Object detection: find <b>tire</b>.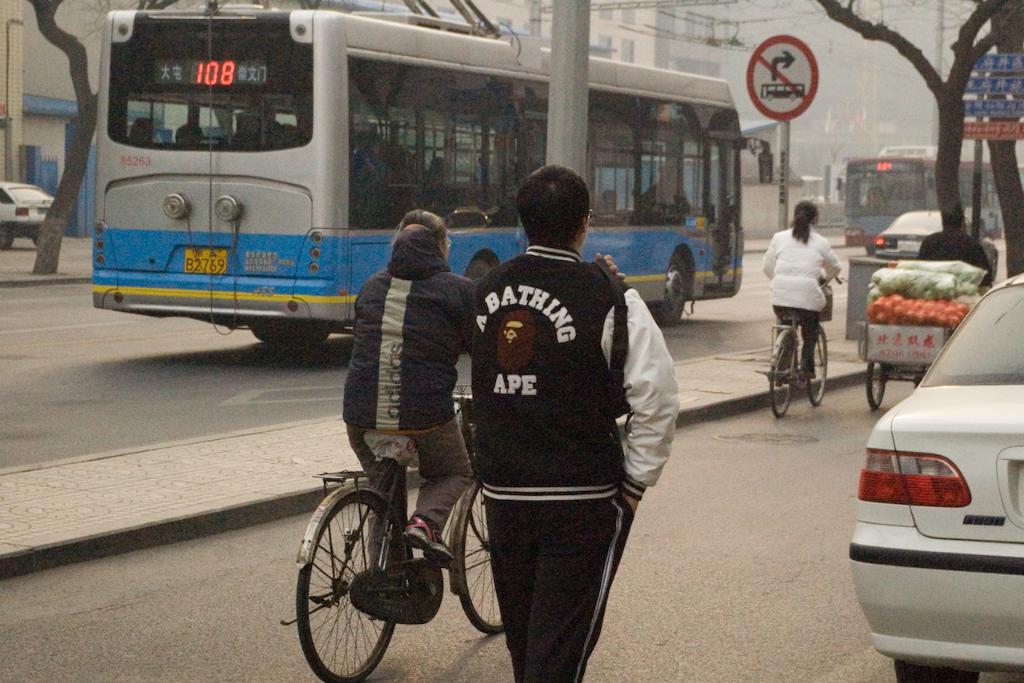
(0,227,14,247).
